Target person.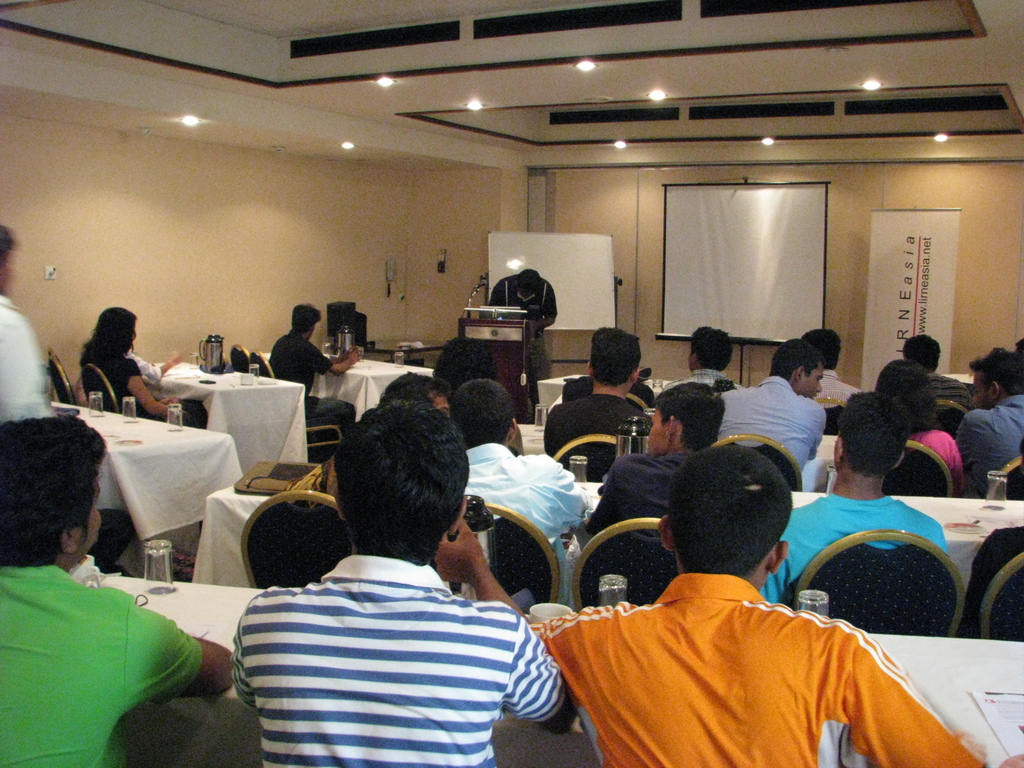
Target region: <box>486,271,556,406</box>.
